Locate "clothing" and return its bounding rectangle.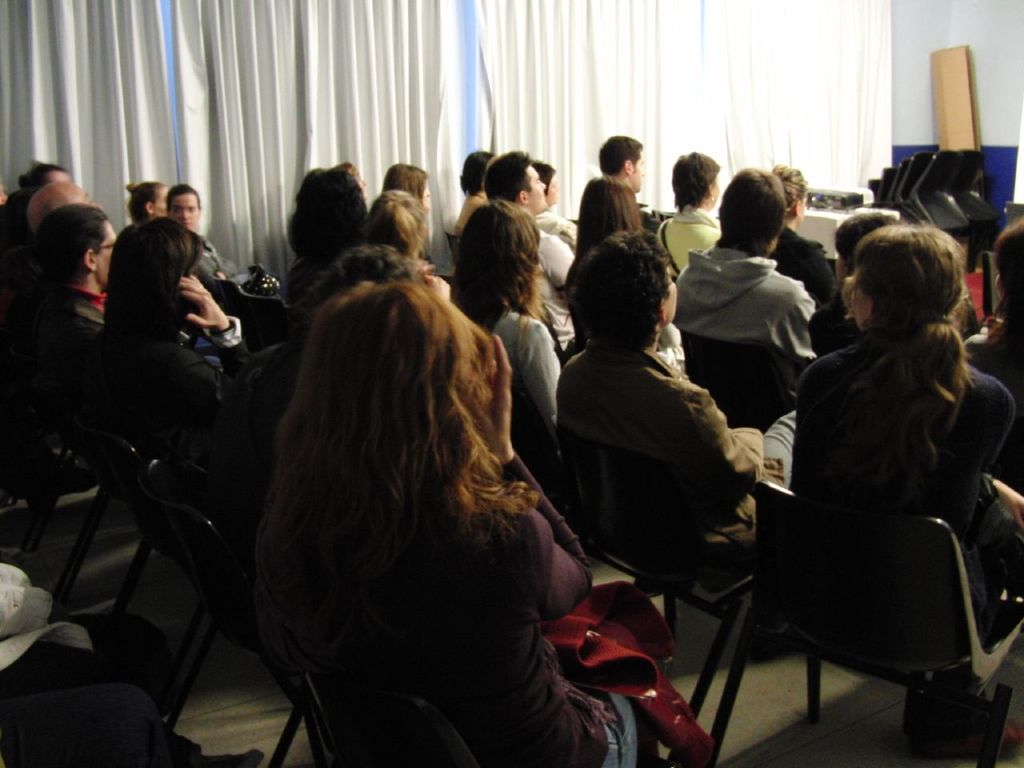
<region>538, 210, 574, 250</region>.
